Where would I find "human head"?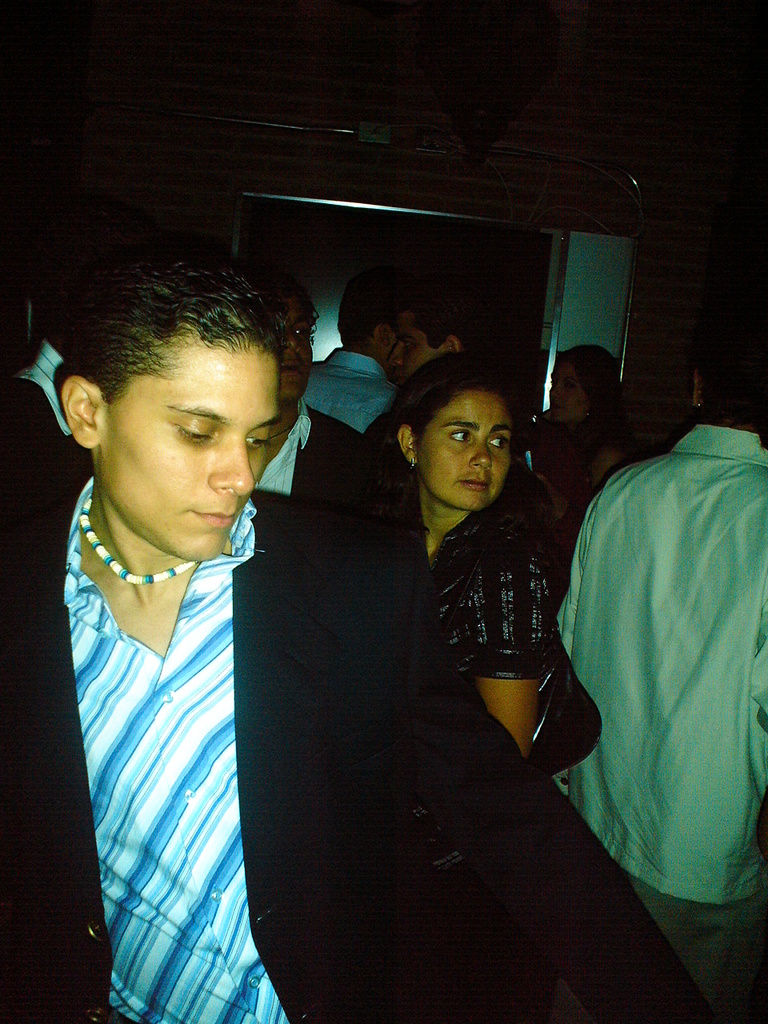
At bbox=(388, 295, 494, 394).
